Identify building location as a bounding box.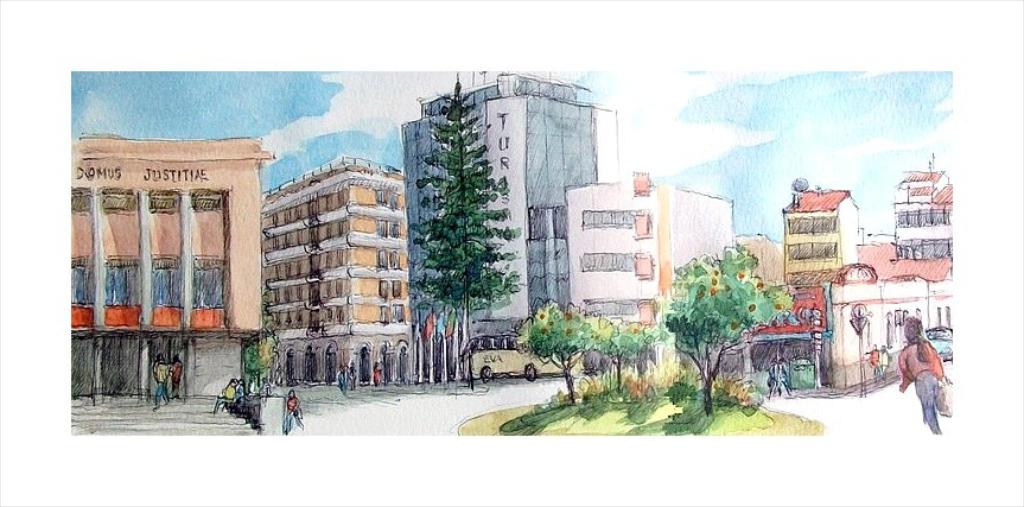
[778,160,955,385].
